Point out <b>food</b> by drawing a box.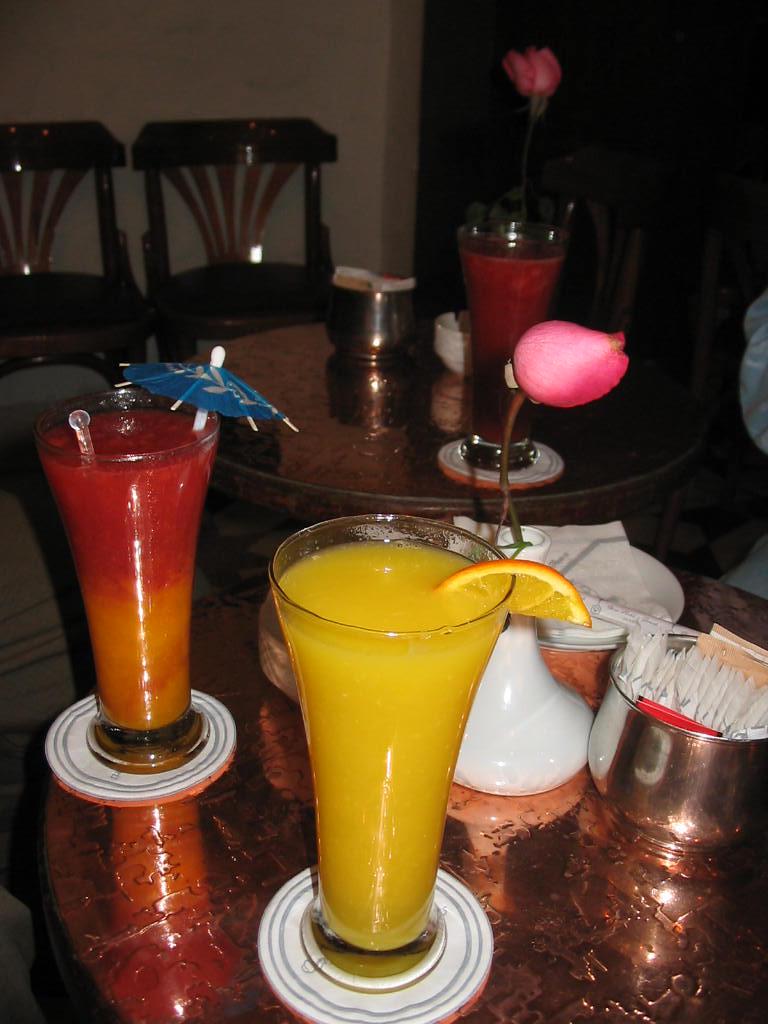
select_region(442, 566, 588, 630).
